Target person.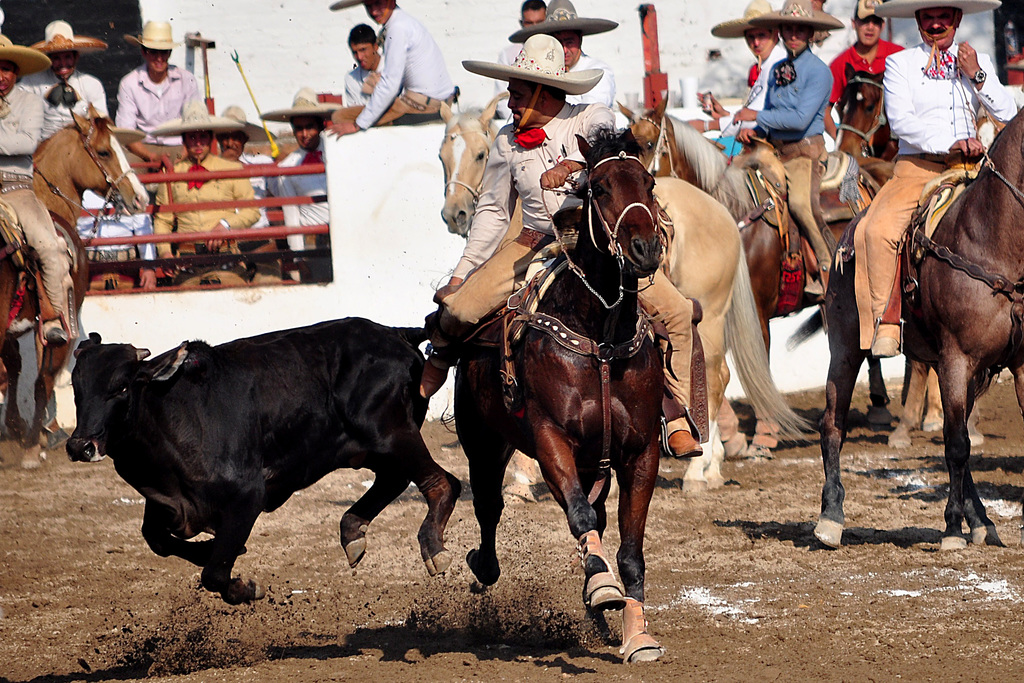
Target region: select_region(0, 32, 72, 350).
